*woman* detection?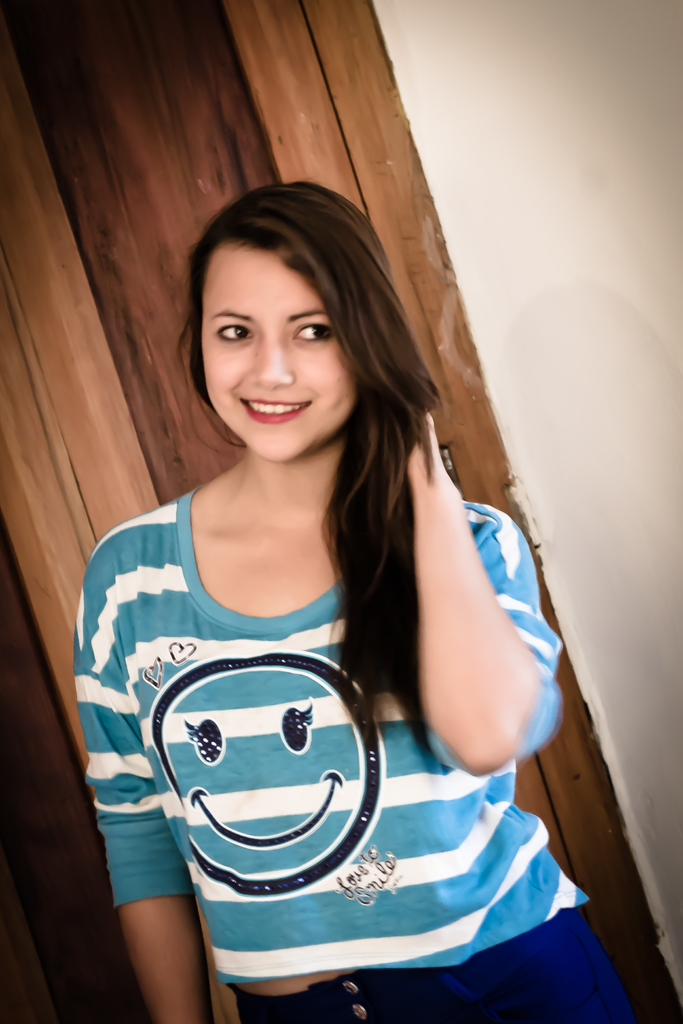
region(62, 148, 536, 1023)
